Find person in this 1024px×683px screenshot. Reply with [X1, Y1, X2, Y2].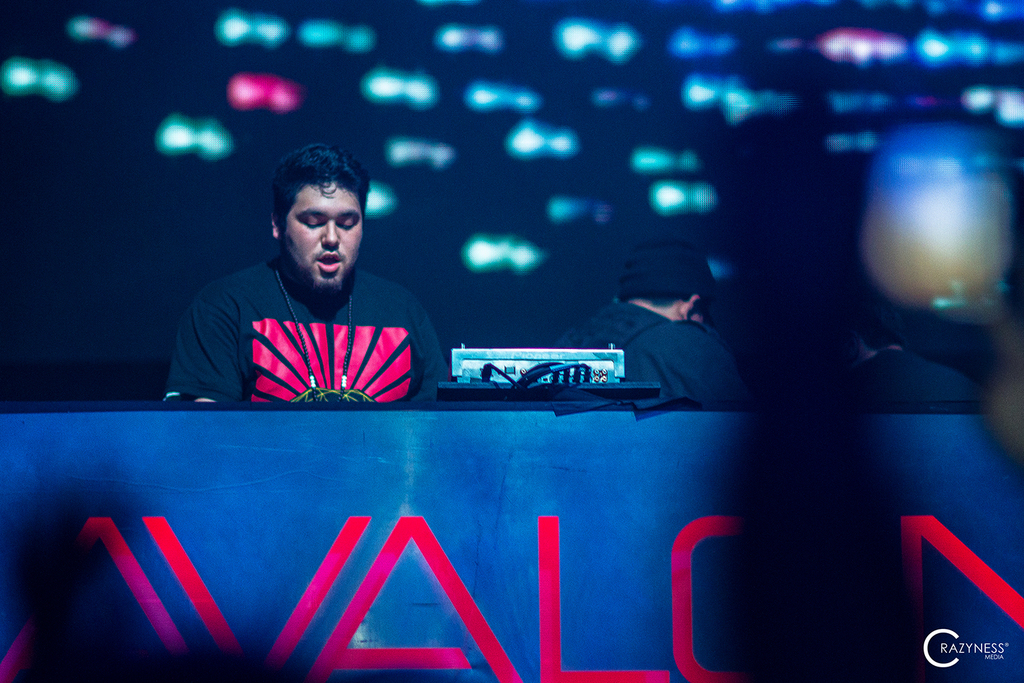
[560, 232, 739, 407].
